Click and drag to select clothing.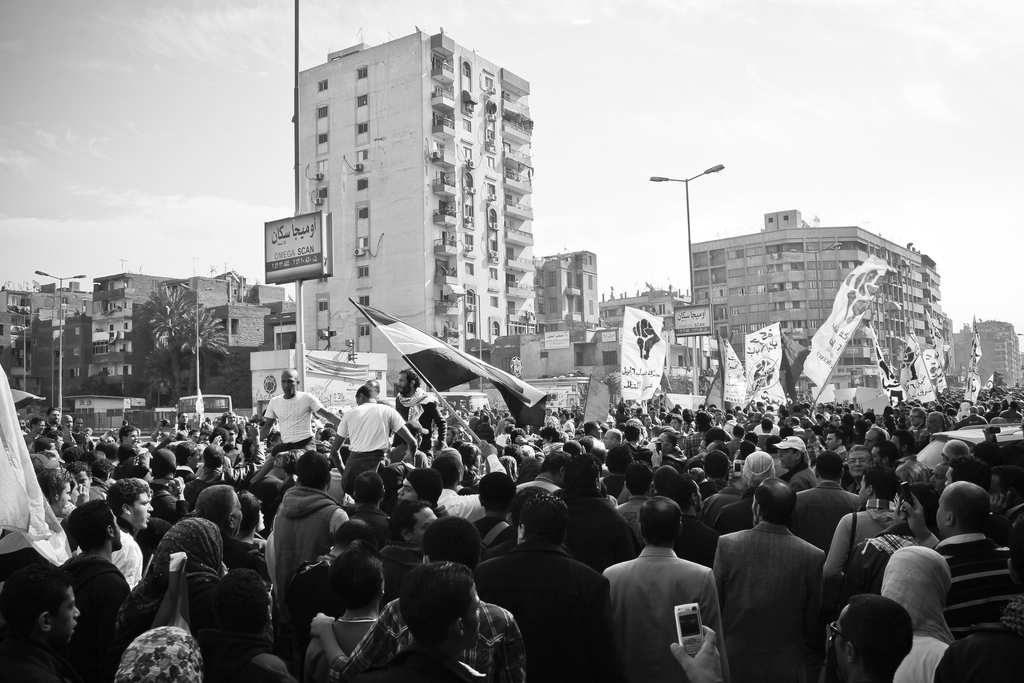
Selection: l=778, t=474, r=855, b=539.
